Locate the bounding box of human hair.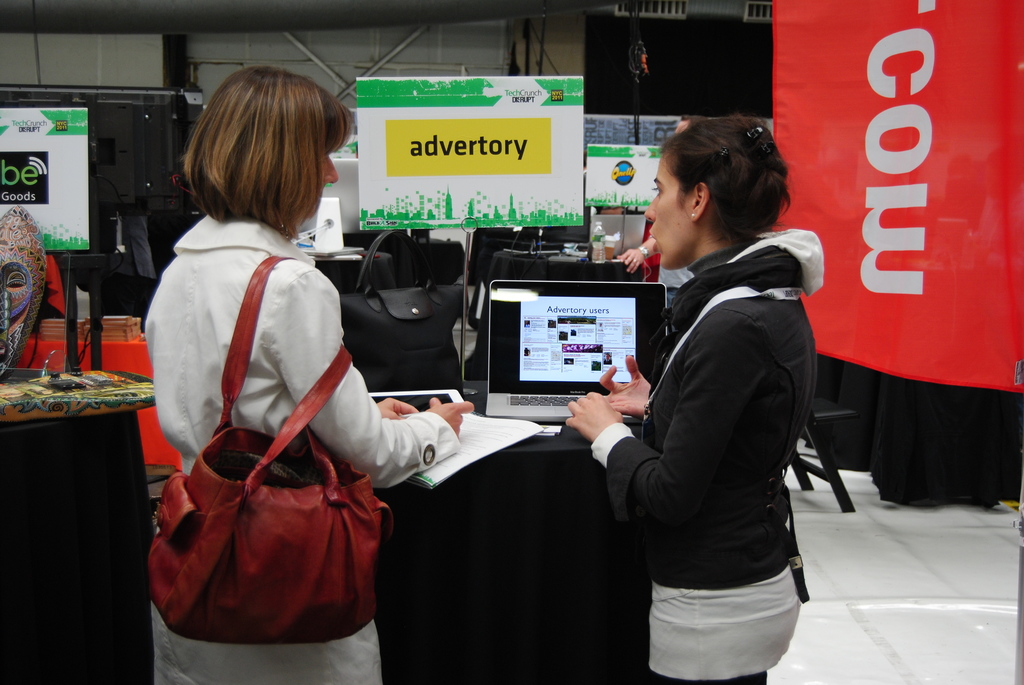
Bounding box: locate(188, 83, 332, 248).
